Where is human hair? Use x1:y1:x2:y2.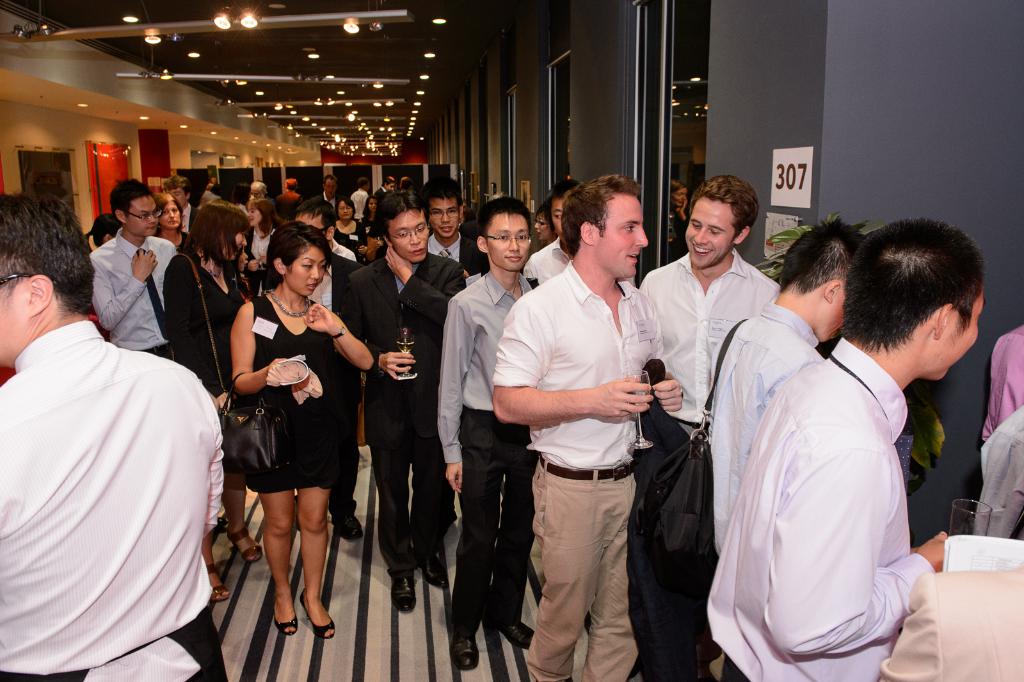
852:210:1000:375.
